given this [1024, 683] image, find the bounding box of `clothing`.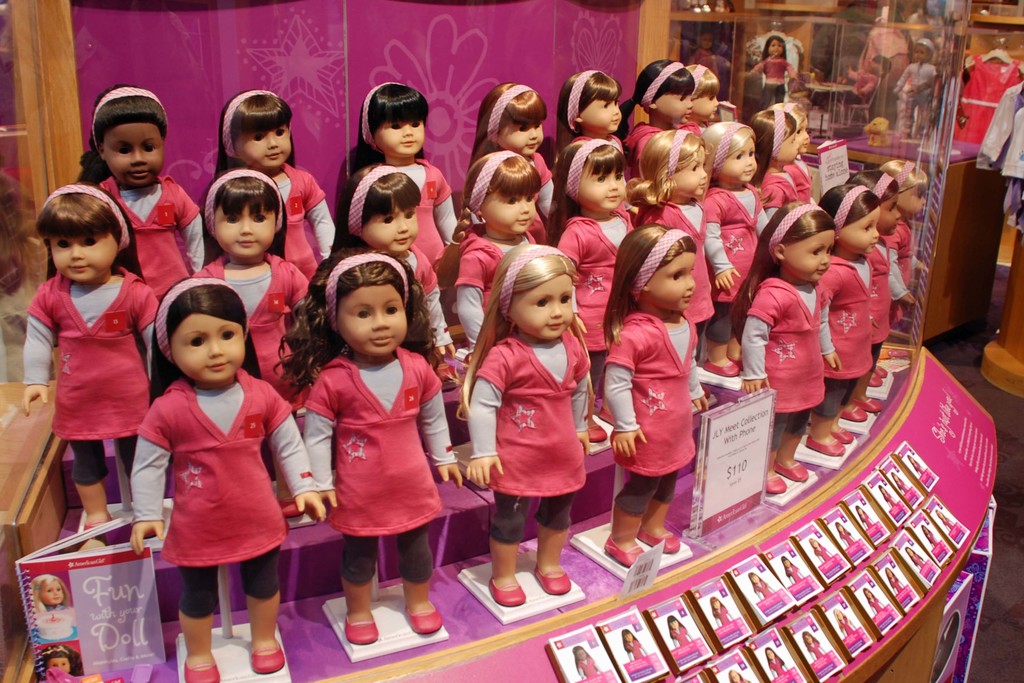
select_region(195, 258, 317, 422).
